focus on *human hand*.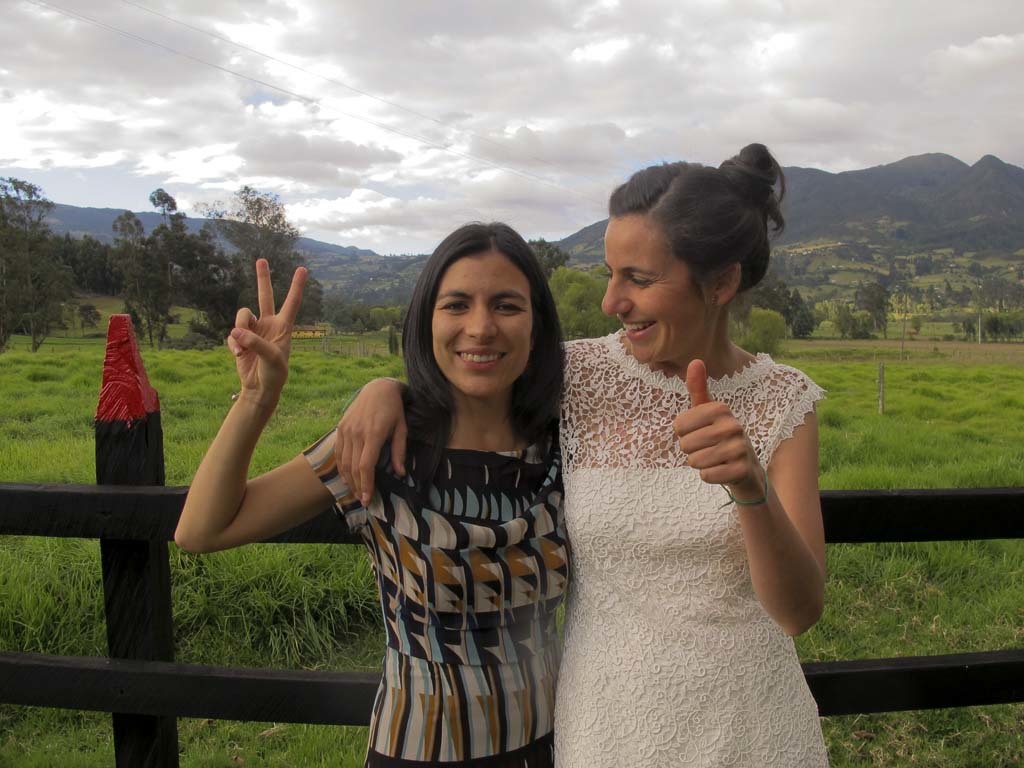
Focused at box(213, 271, 299, 393).
